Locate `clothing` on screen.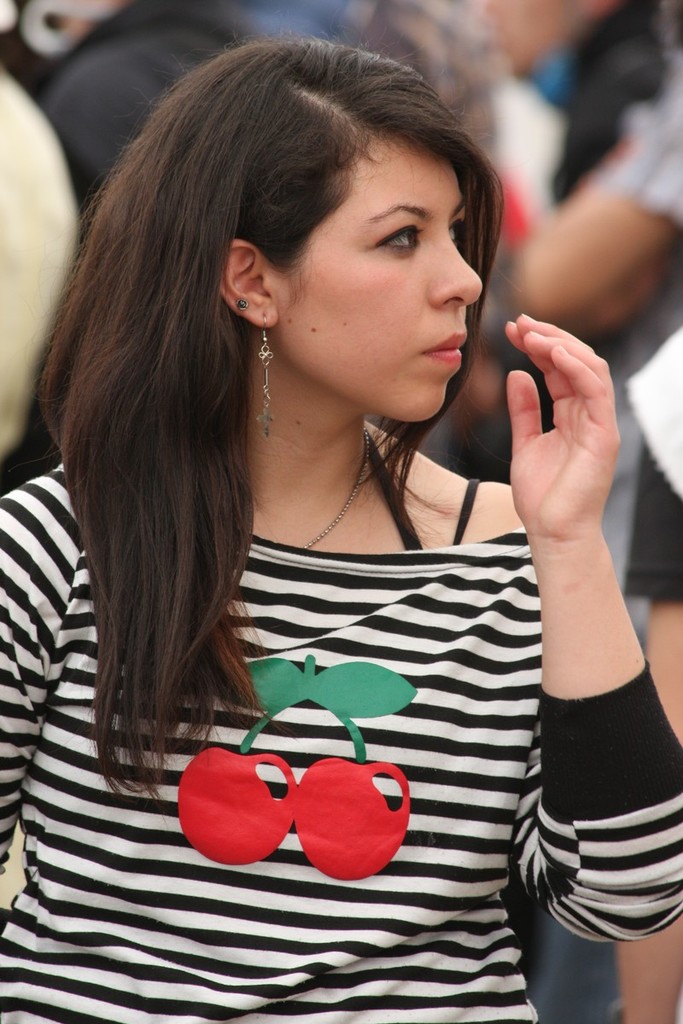
On screen at rect(0, 451, 682, 1023).
